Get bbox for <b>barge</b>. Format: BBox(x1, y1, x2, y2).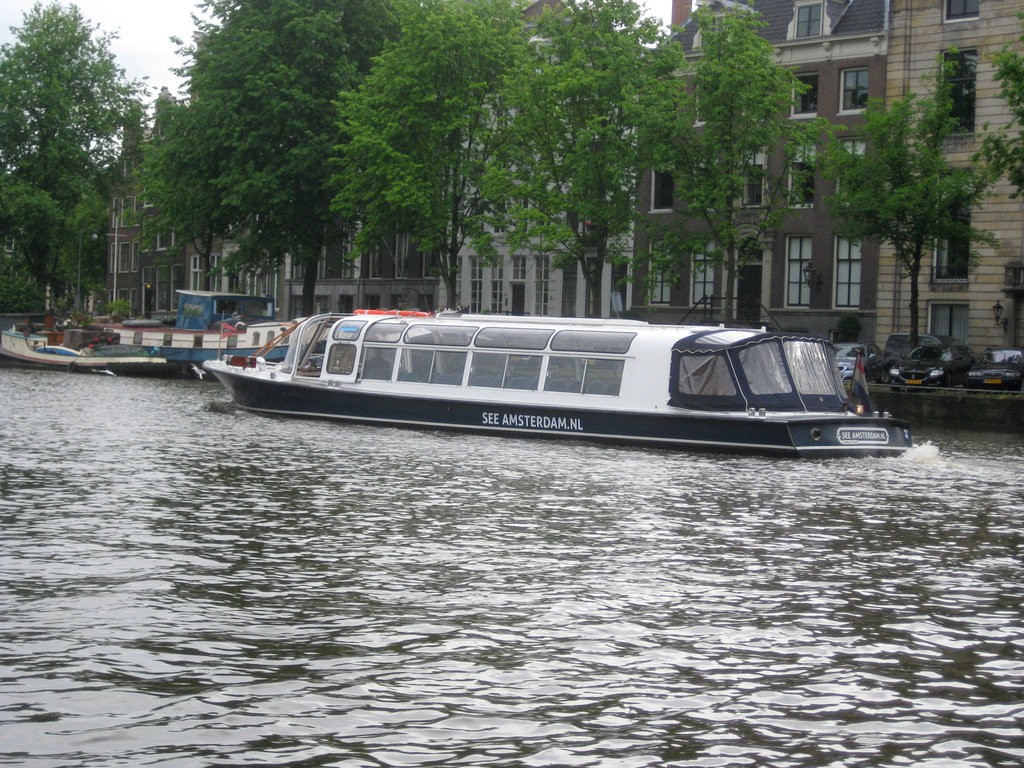
BBox(75, 291, 426, 379).
